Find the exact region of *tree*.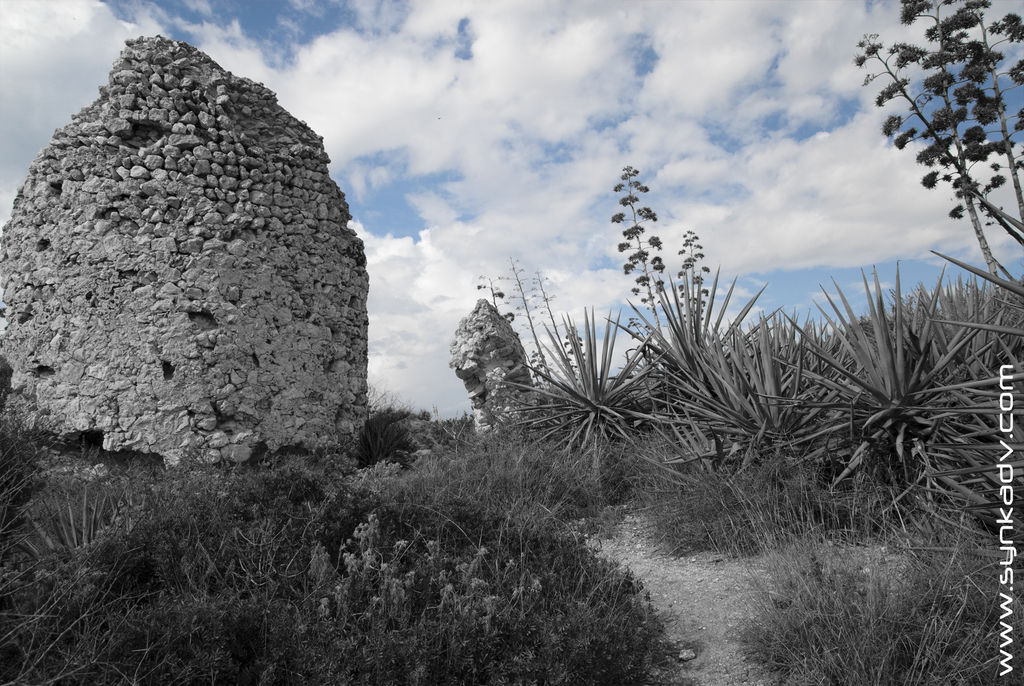
Exact region: bbox=(938, 0, 1023, 223).
